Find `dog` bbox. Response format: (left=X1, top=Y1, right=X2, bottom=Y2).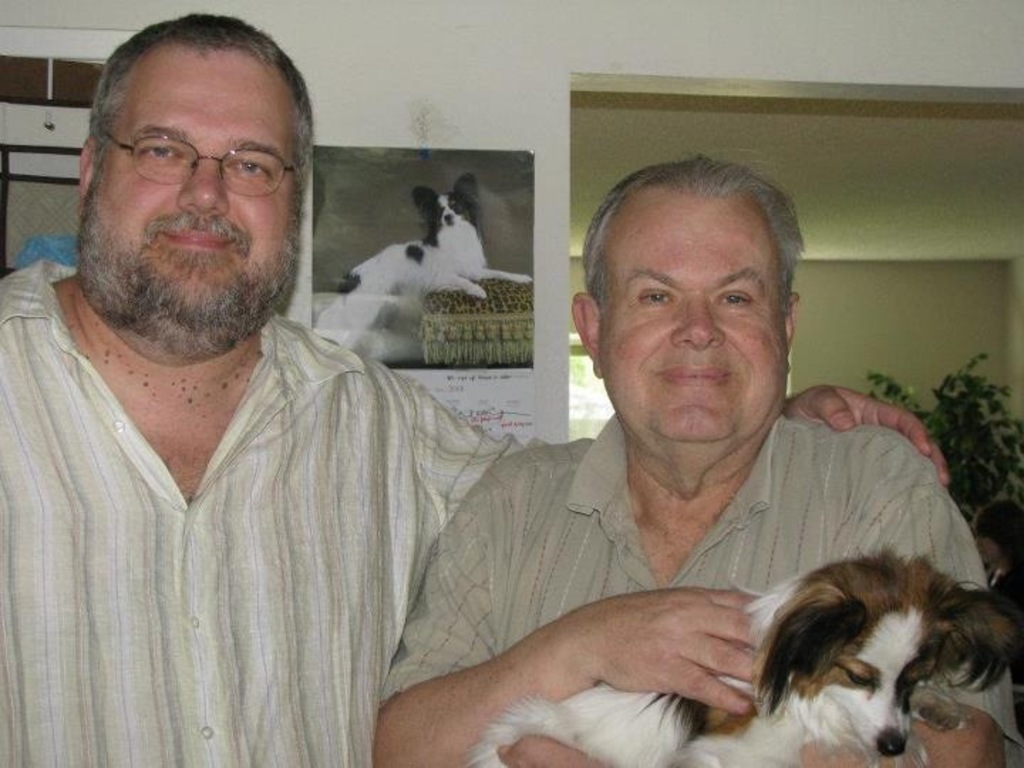
(left=459, top=546, right=1023, bottom=767).
